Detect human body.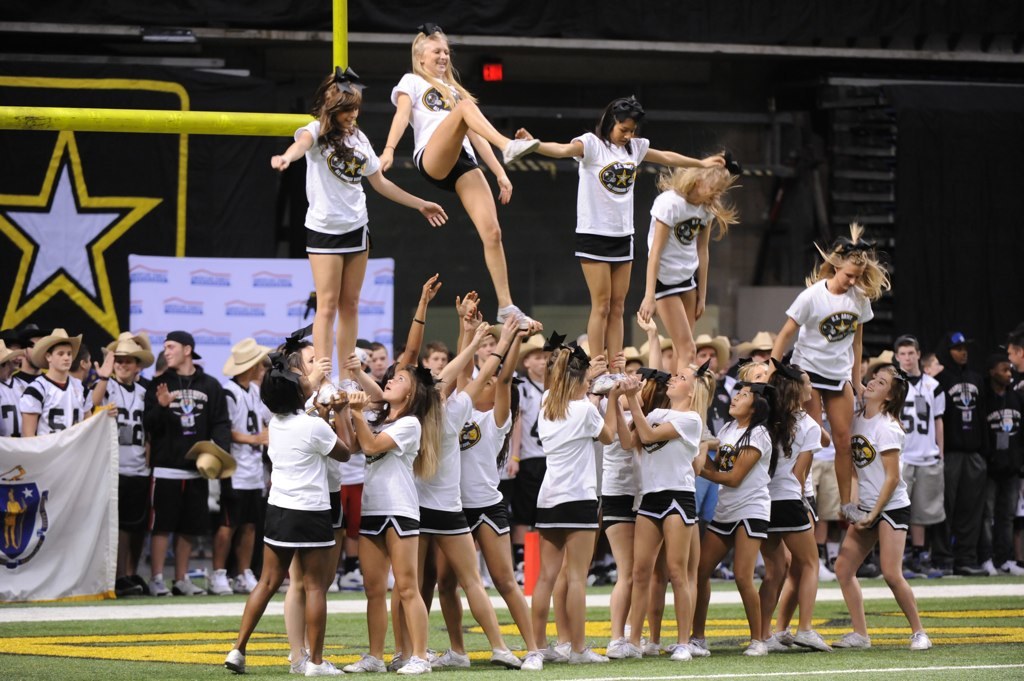
Detected at 341,363,431,674.
